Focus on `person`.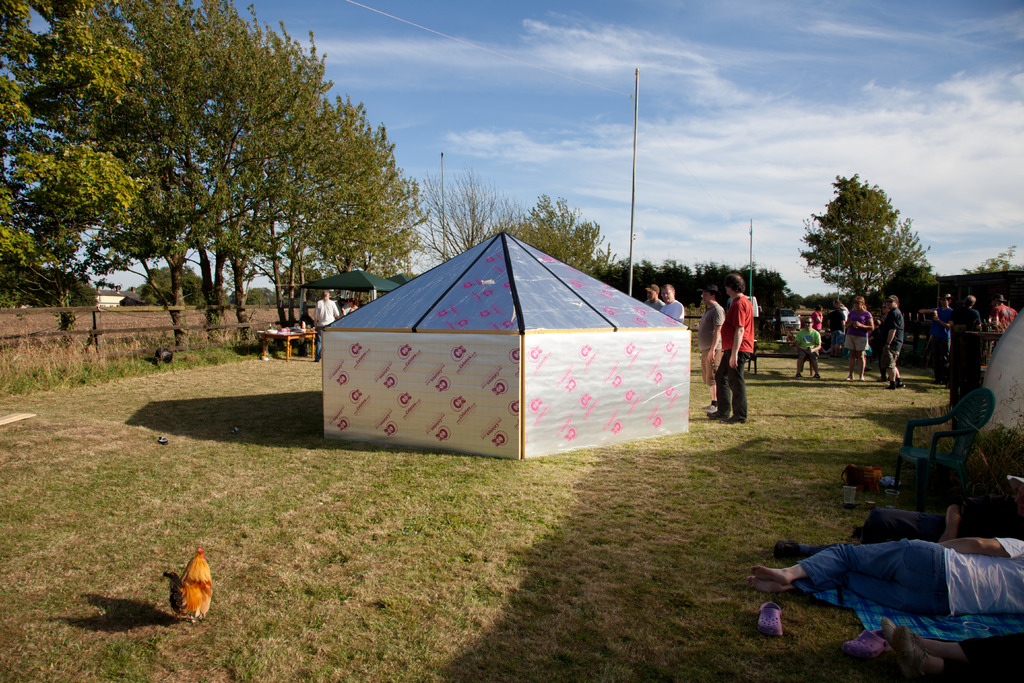
Focused at BBox(709, 276, 756, 421).
